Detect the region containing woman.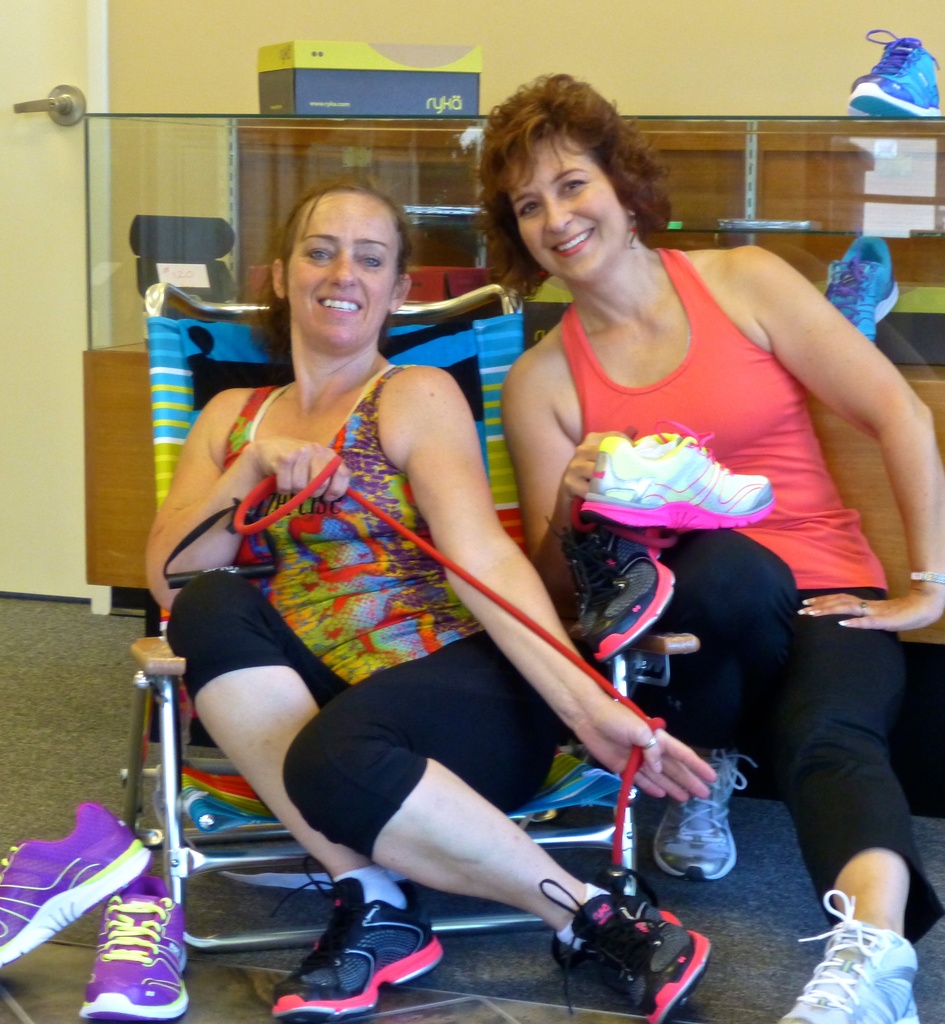
[476, 68, 944, 1023].
